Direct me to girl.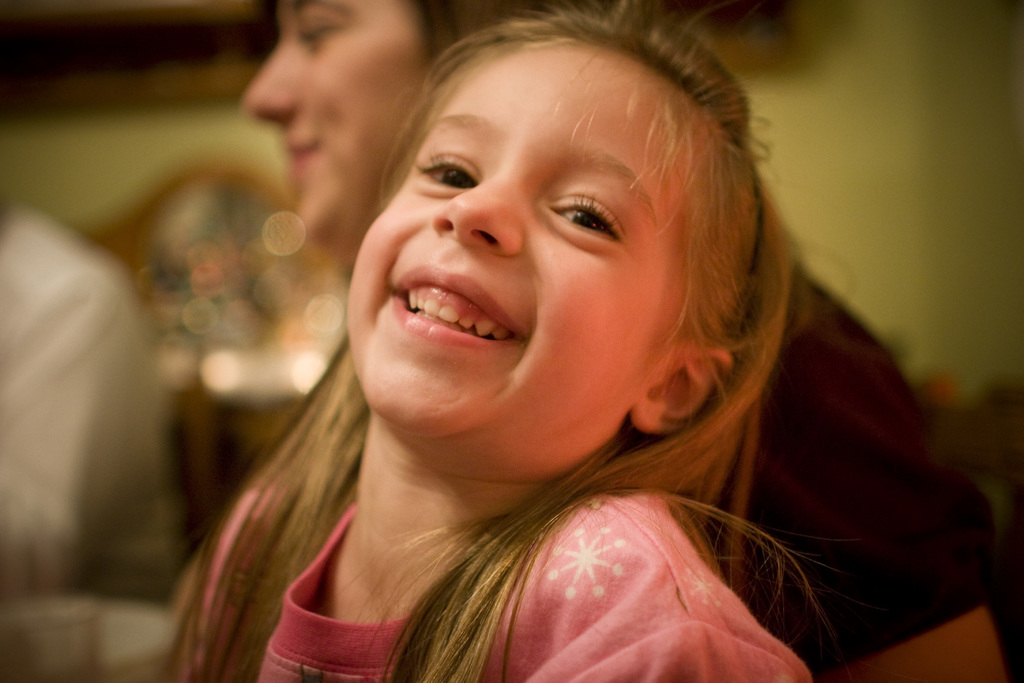
Direction: locate(241, 0, 1006, 682).
